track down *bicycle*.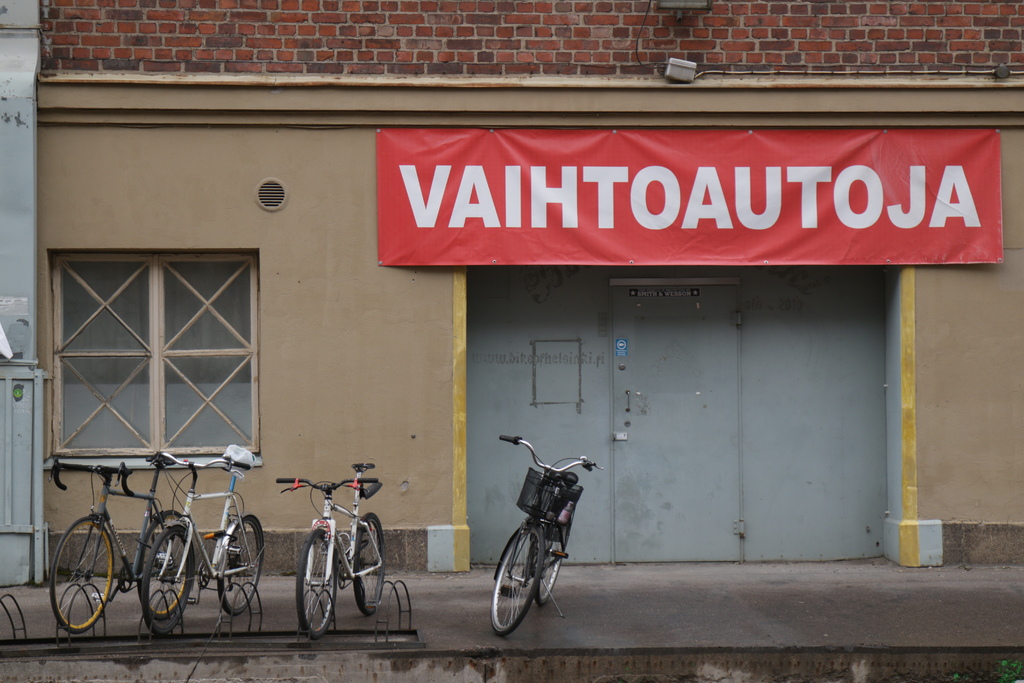
Tracked to pyautogui.locateOnScreen(280, 461, 387, 646).
